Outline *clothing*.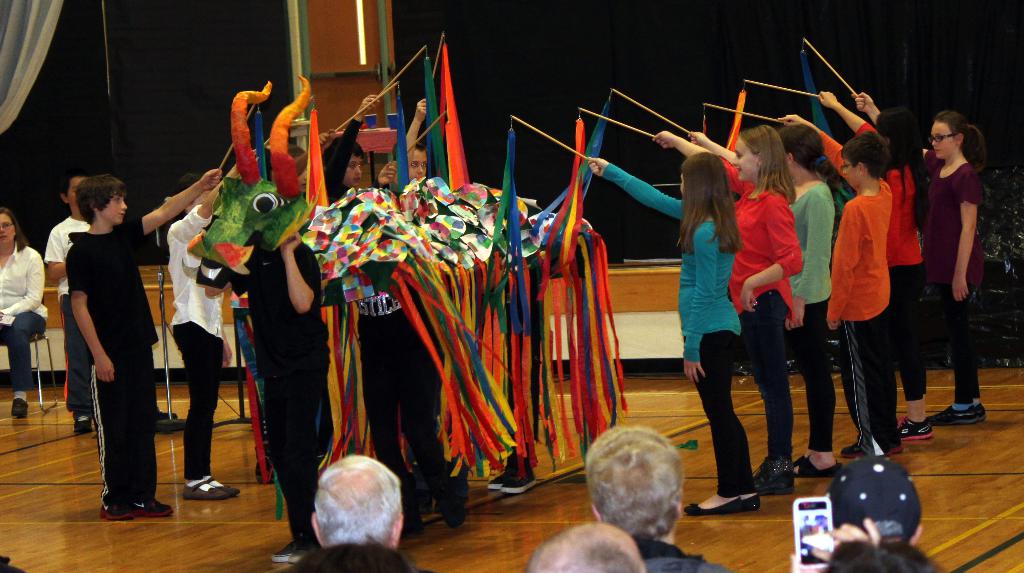
Outline: select_region(599, 166, 741, 498).
